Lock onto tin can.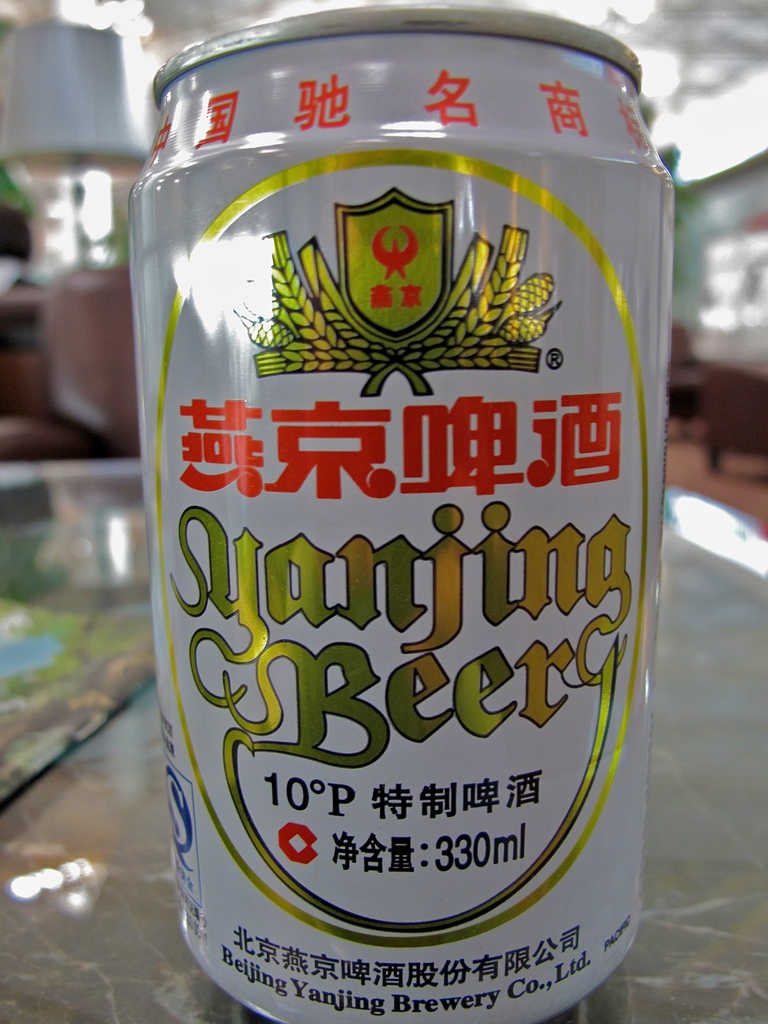
Locked: locate(126, 0, 676, 1023).
